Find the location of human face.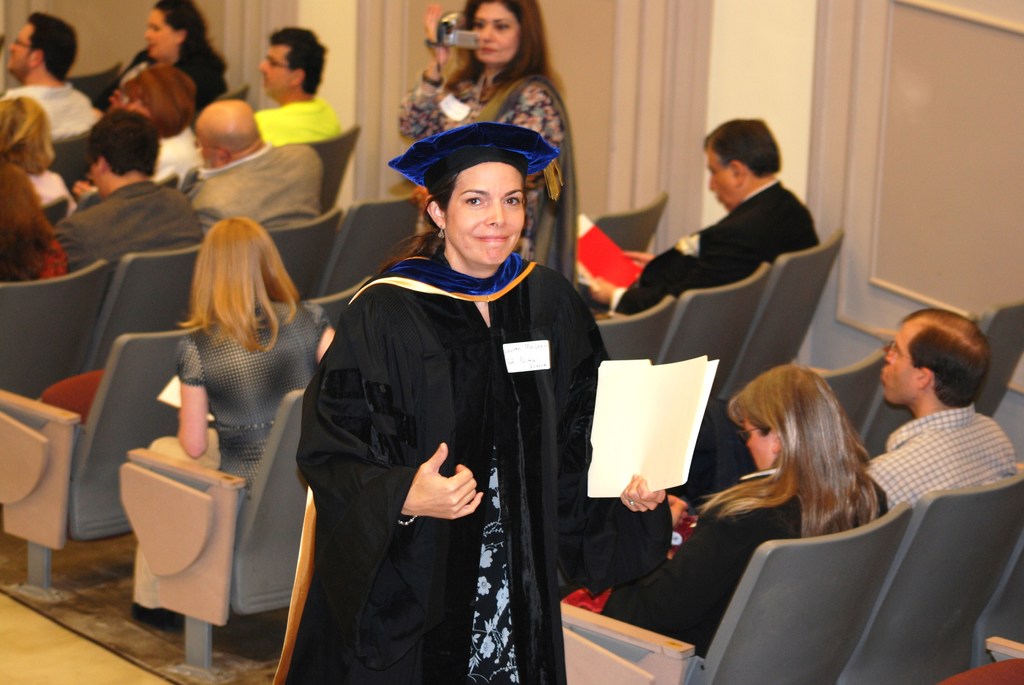
Location: l=0, t=16, r=28, b=75.
